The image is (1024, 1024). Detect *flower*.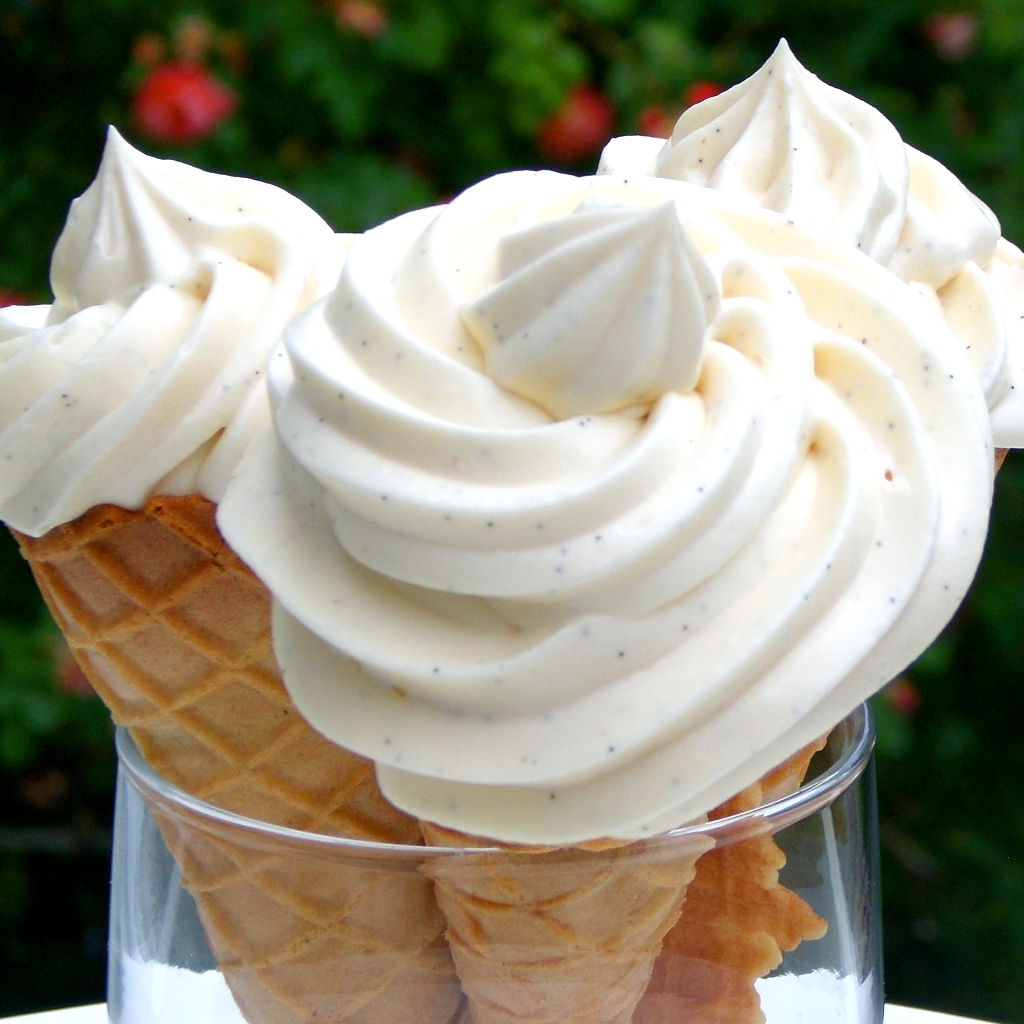
Detection: 338, 1, 384, 37.
